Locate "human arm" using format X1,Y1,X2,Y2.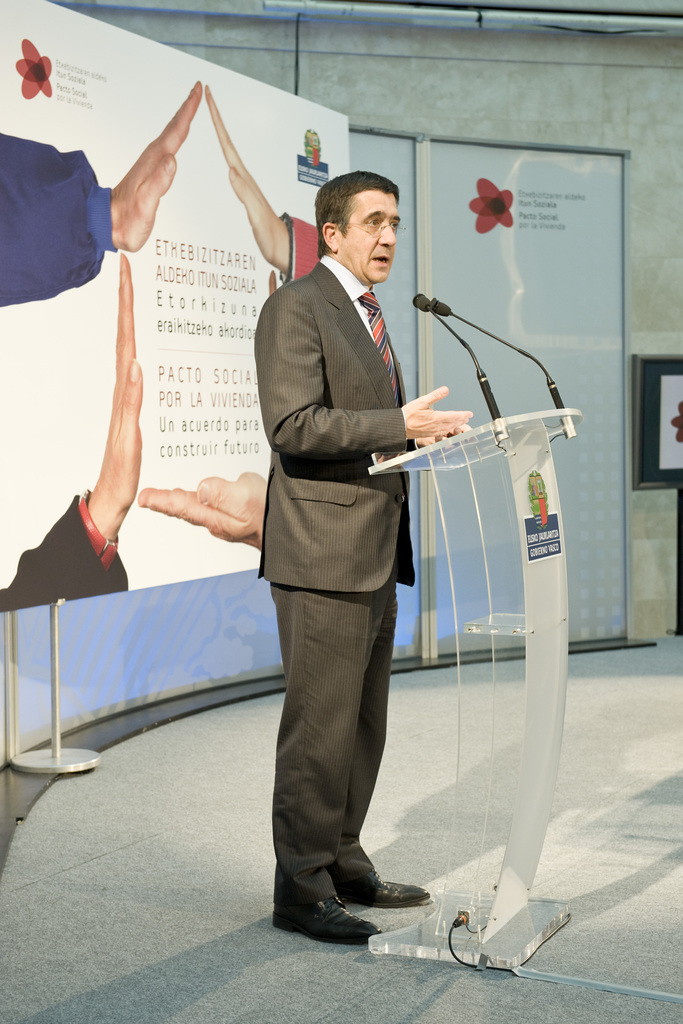
0,67,201,308.
